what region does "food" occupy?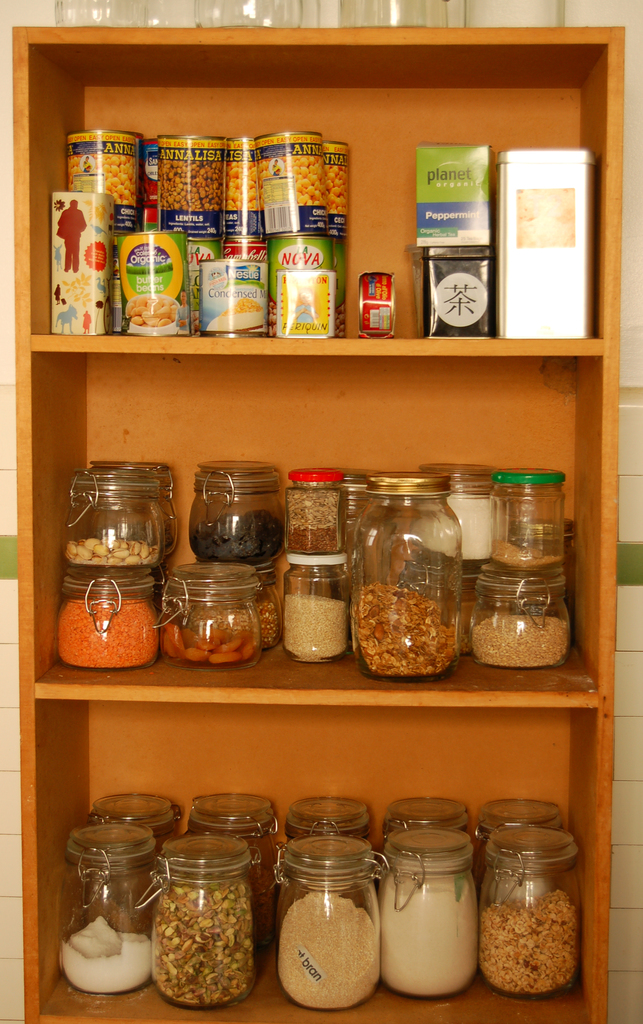
detection(285, 589, 349, 662).
